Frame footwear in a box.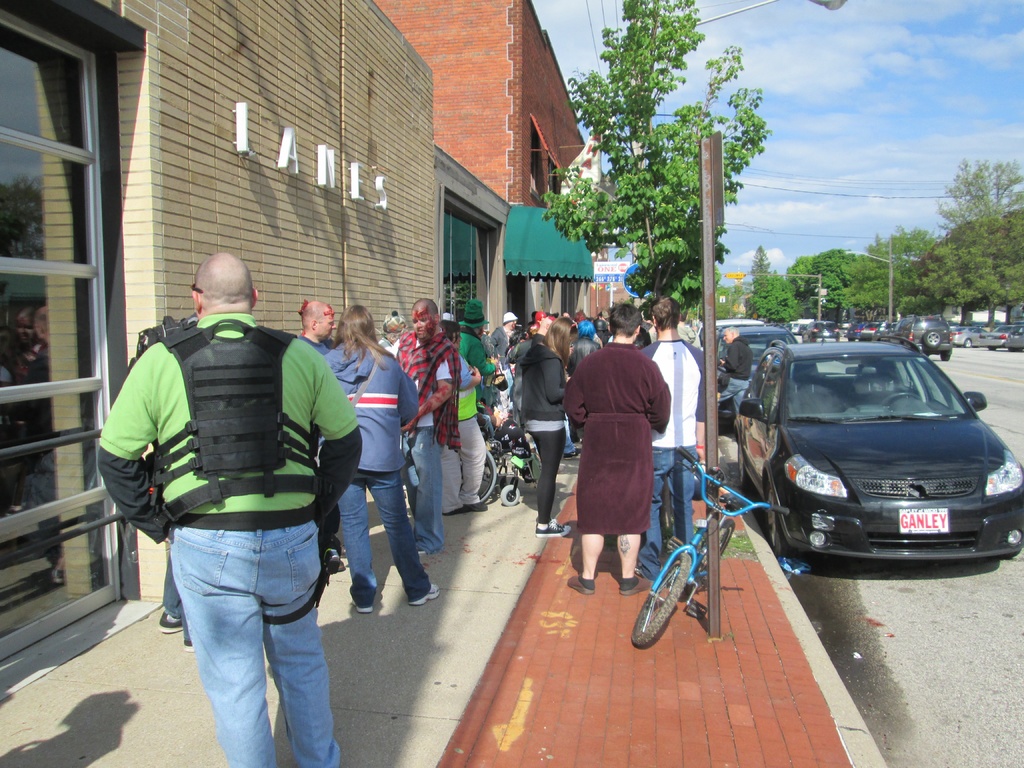
box=[328, 556, 344, 573].
